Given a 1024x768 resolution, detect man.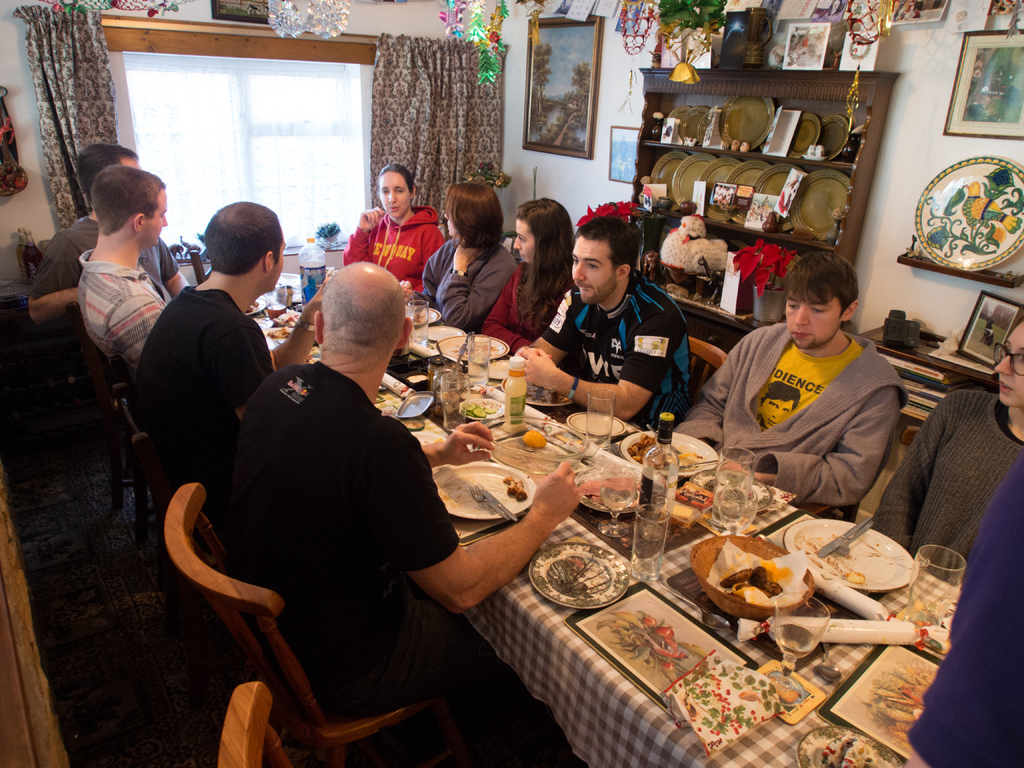
bbox(674, 249, 909, 509).
